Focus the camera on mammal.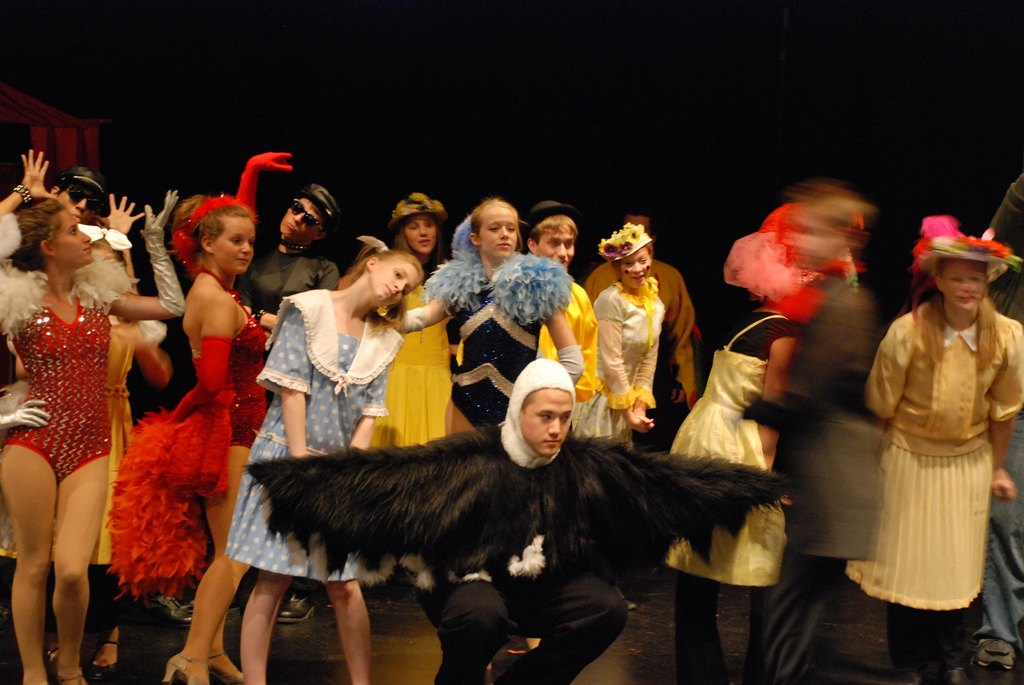
Focus region: left=0, top=159, right=147, bottom=684.
